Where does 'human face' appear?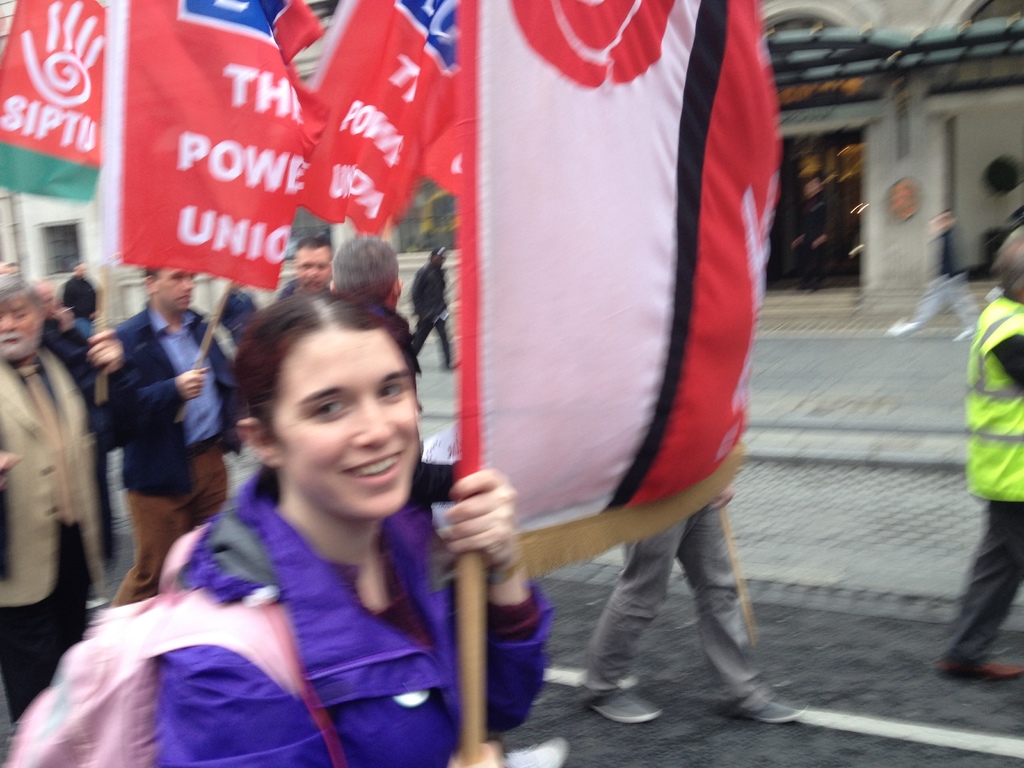
Appears at 289:246:329:294.
